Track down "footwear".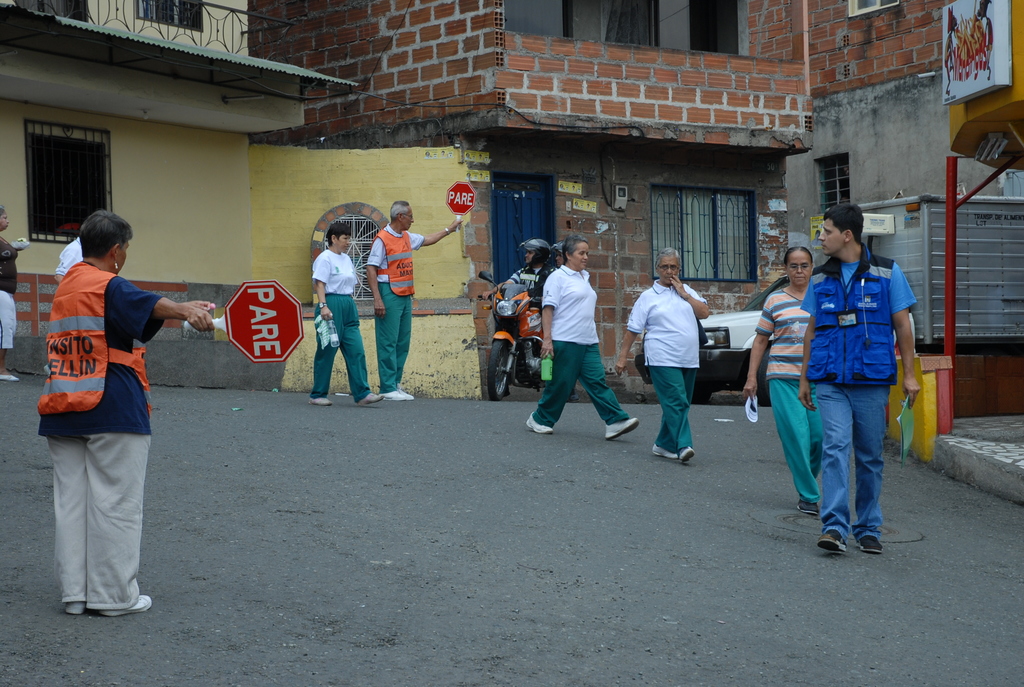
Tracked to box=[310, 396, 332, 409].
